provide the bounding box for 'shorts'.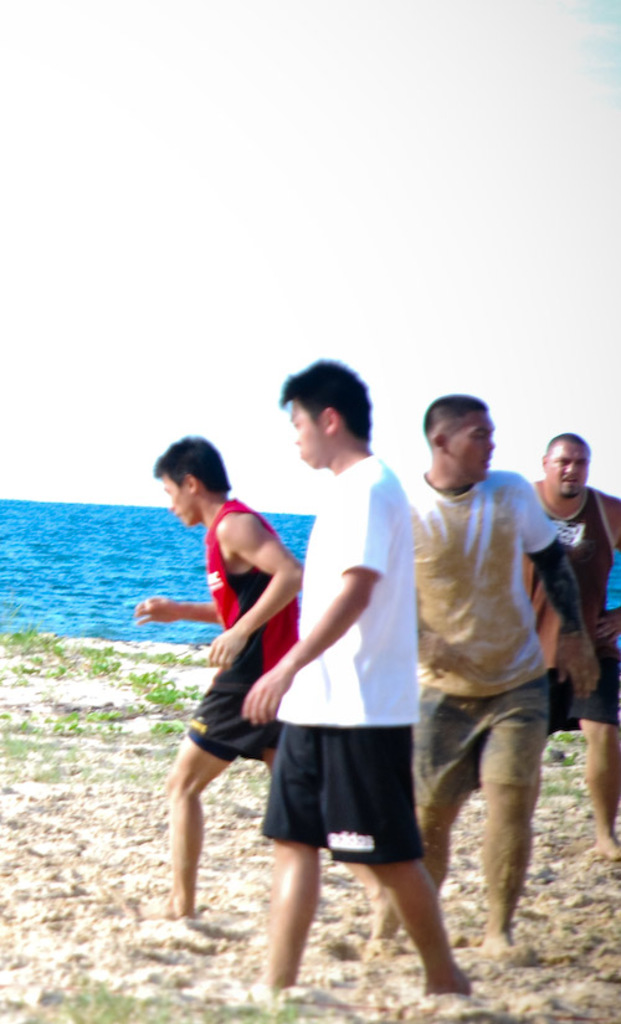
[260, 739, 445, 850].
